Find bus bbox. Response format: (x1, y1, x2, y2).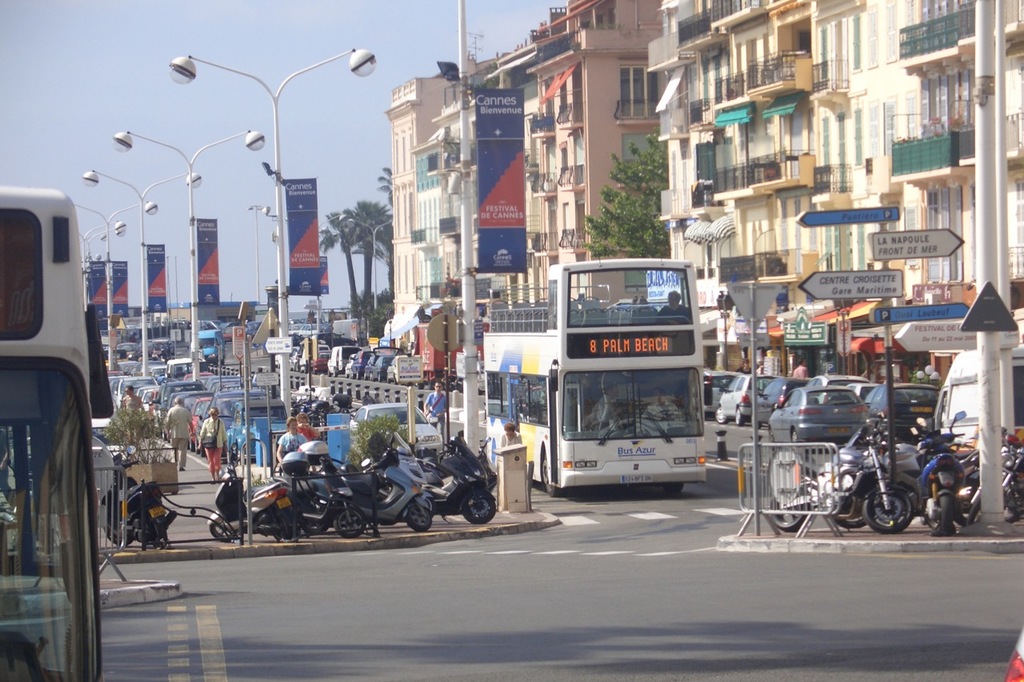
(0, 186, 122, 681).
